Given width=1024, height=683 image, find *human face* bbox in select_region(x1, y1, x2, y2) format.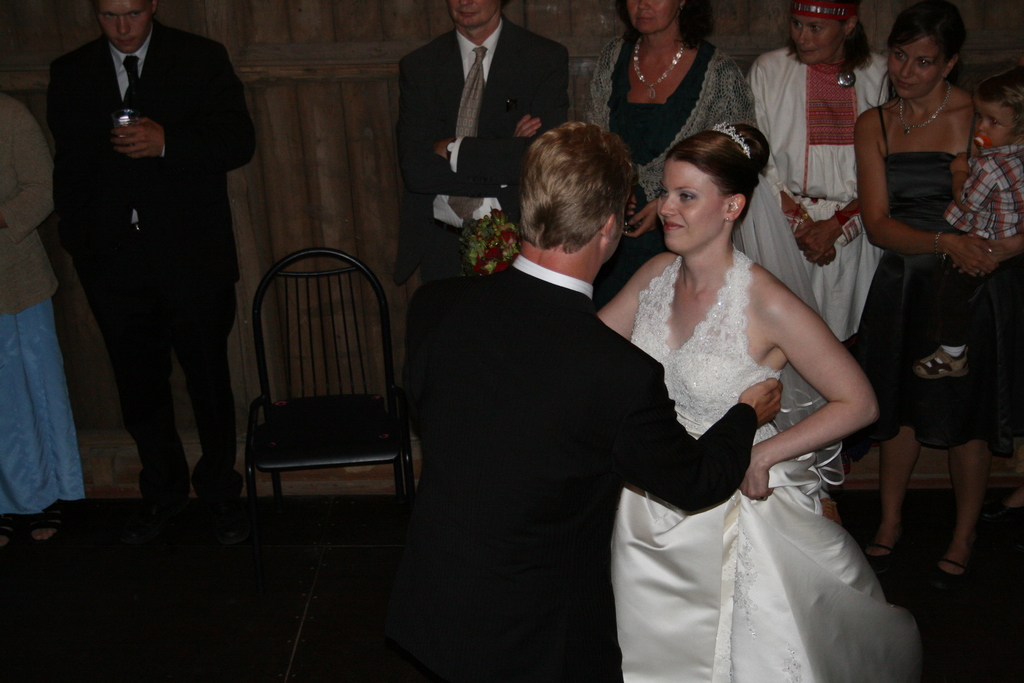
select_region(889, 24, 939, 106).
